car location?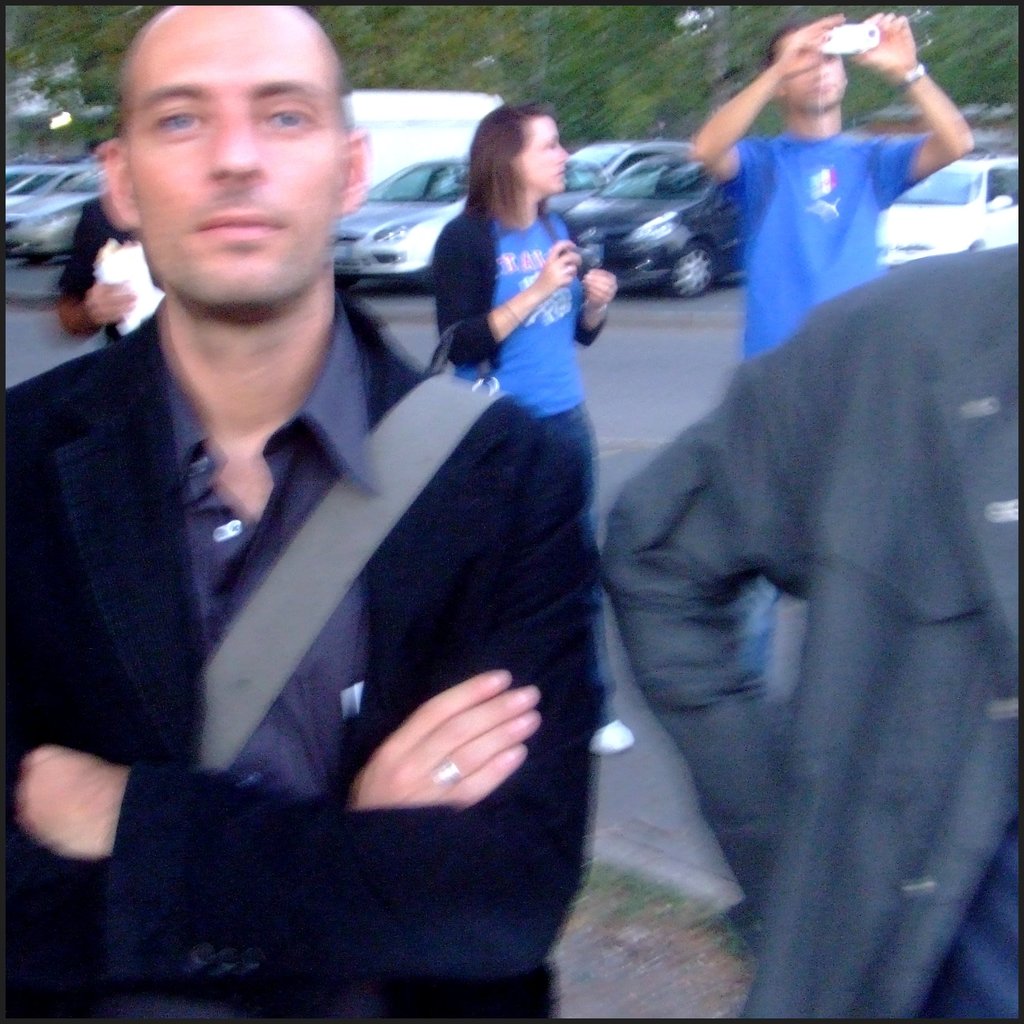
x1=566 y1=155 x2=752 y2=290
